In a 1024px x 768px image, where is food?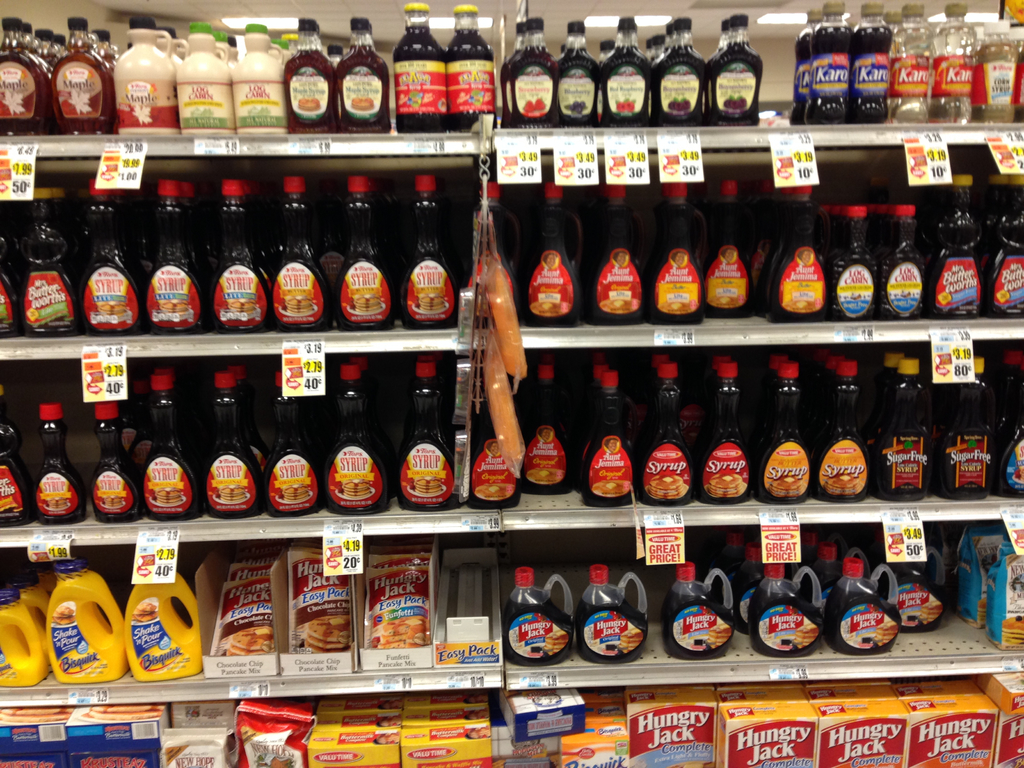
pyautogui.locateOnScreen(304, 616, 353, 653).
